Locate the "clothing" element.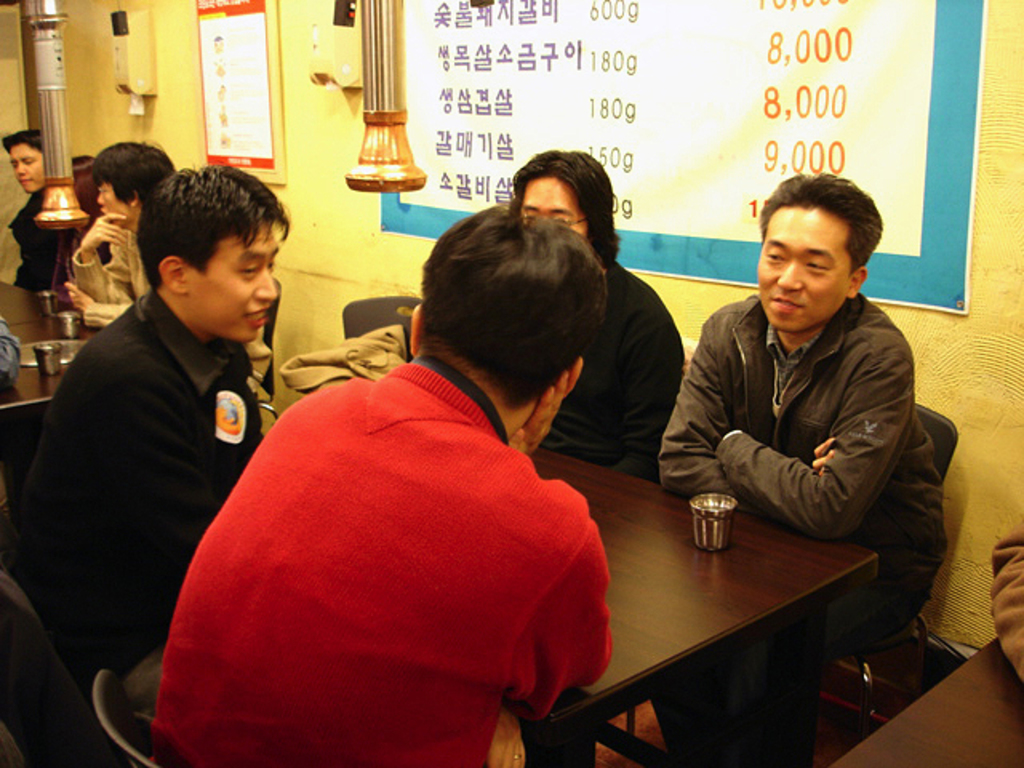
Element bbox: box=[10, 187, 59, 286].
